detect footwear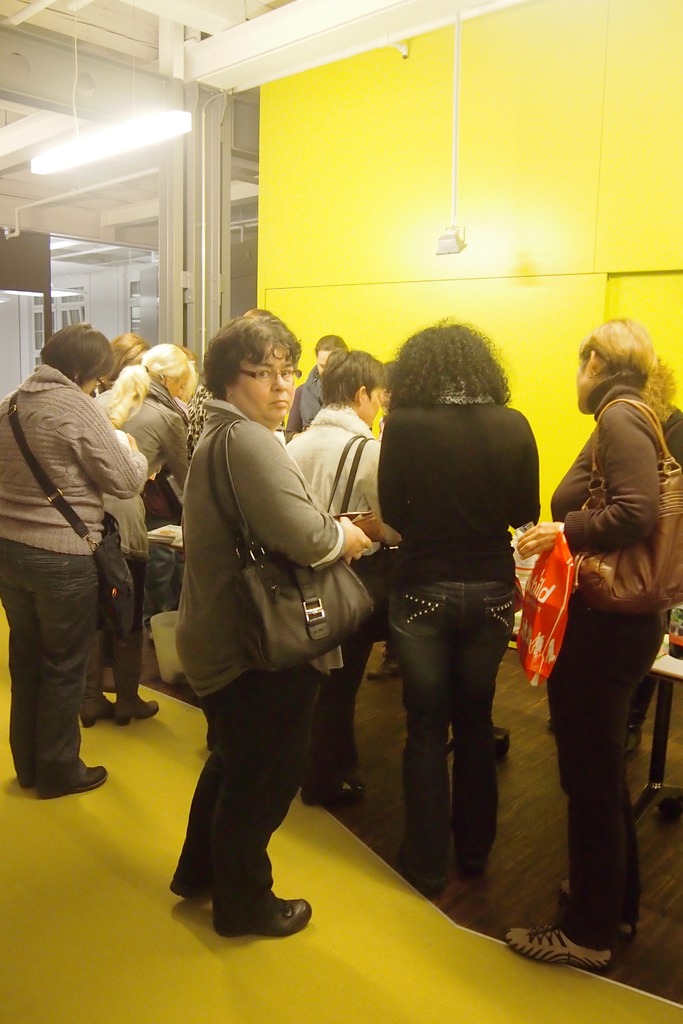
(112, 687, 163, 729)
